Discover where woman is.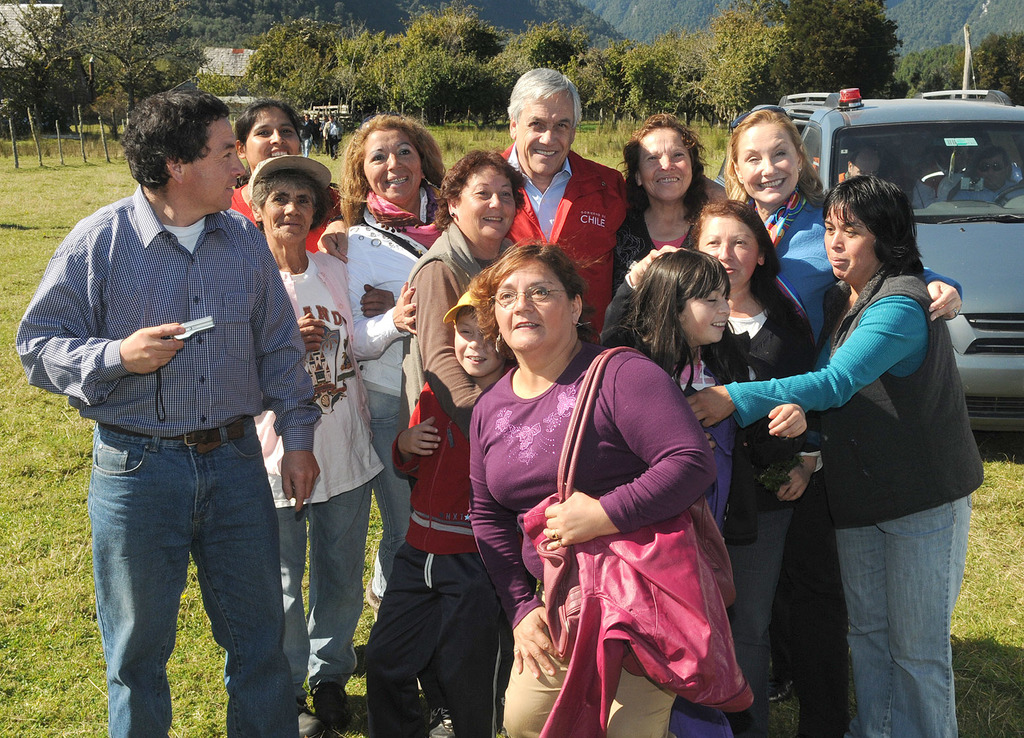
Discovered at left=722, top=101, right=964, bottom=725.
